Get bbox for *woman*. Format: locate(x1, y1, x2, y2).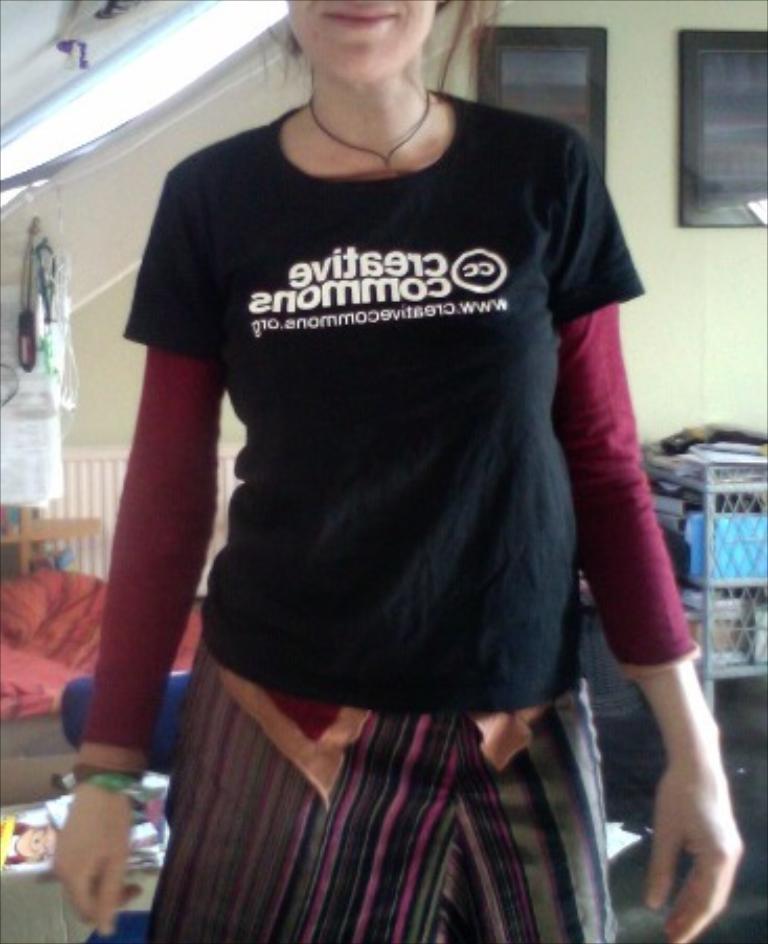
locate(48, 0, 749, 942).
